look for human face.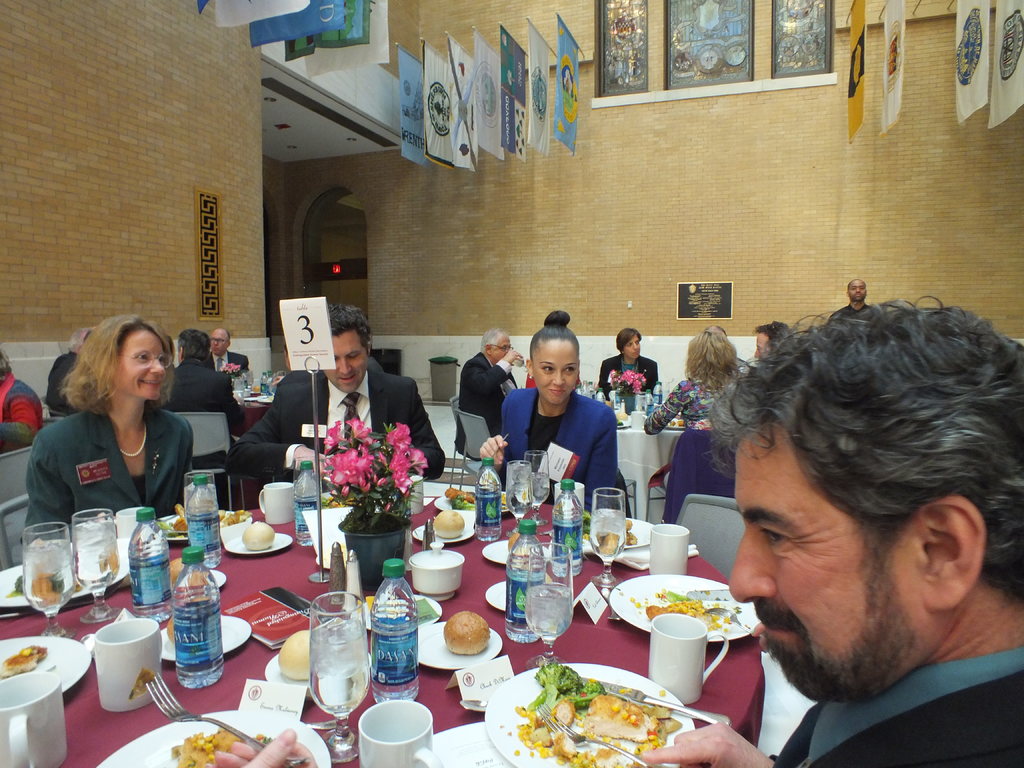
Found: x1=753 y1=333 x2=766 y2=360.
